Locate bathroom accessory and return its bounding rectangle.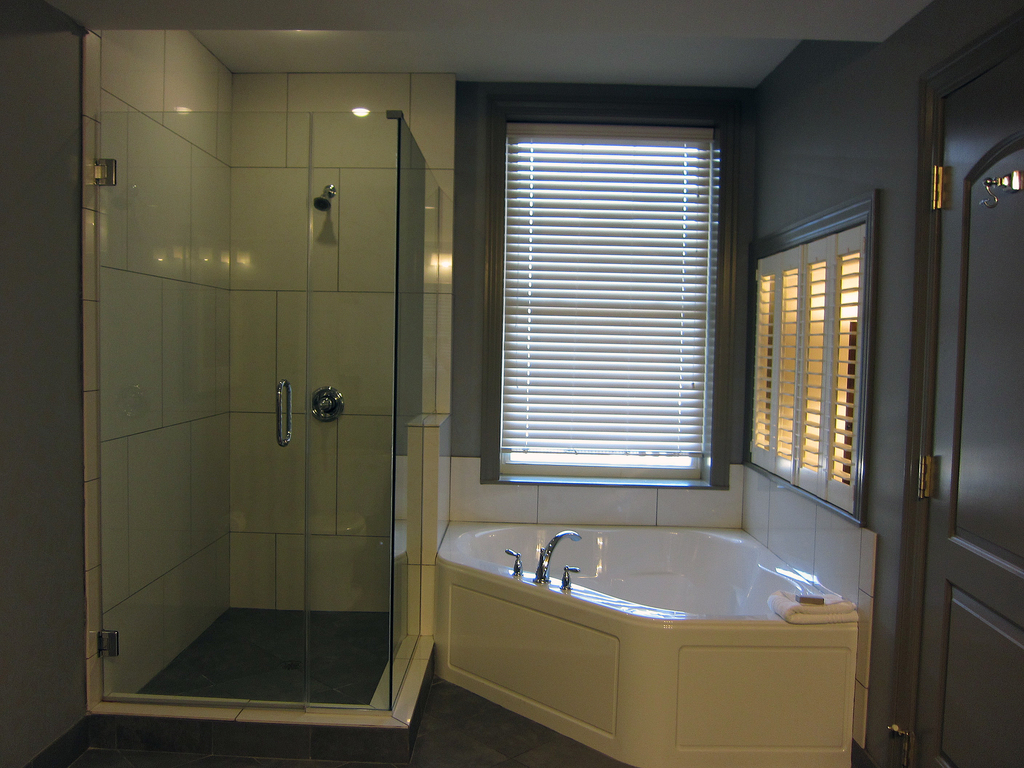
bbox=[506, 549, 524, 577].
